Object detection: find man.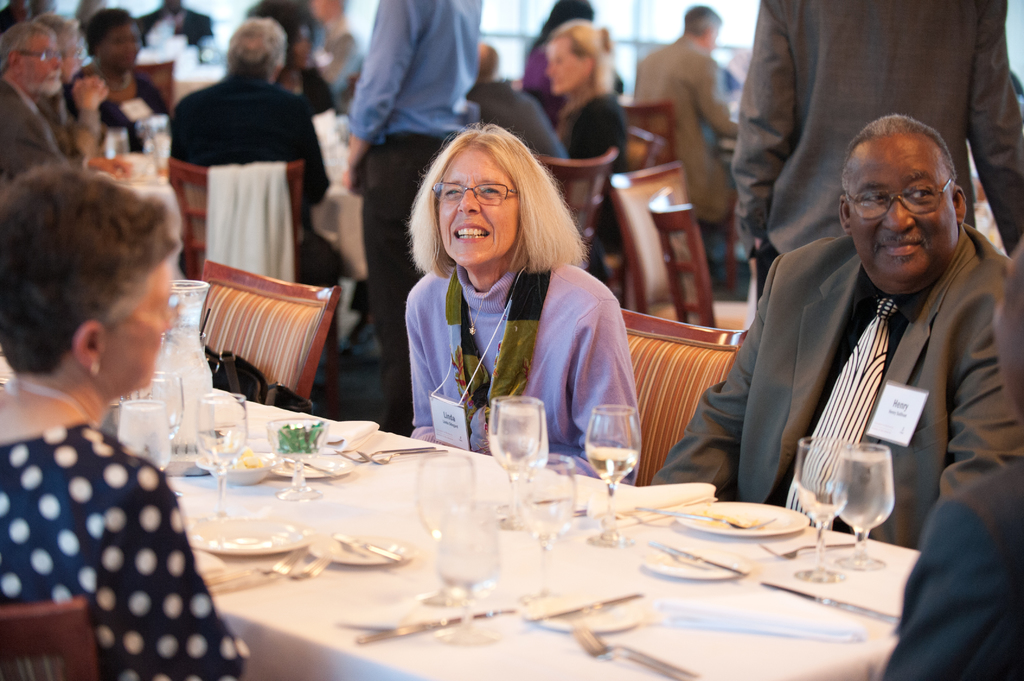
[x1=345, y1=0, x2=484, y2=436].
